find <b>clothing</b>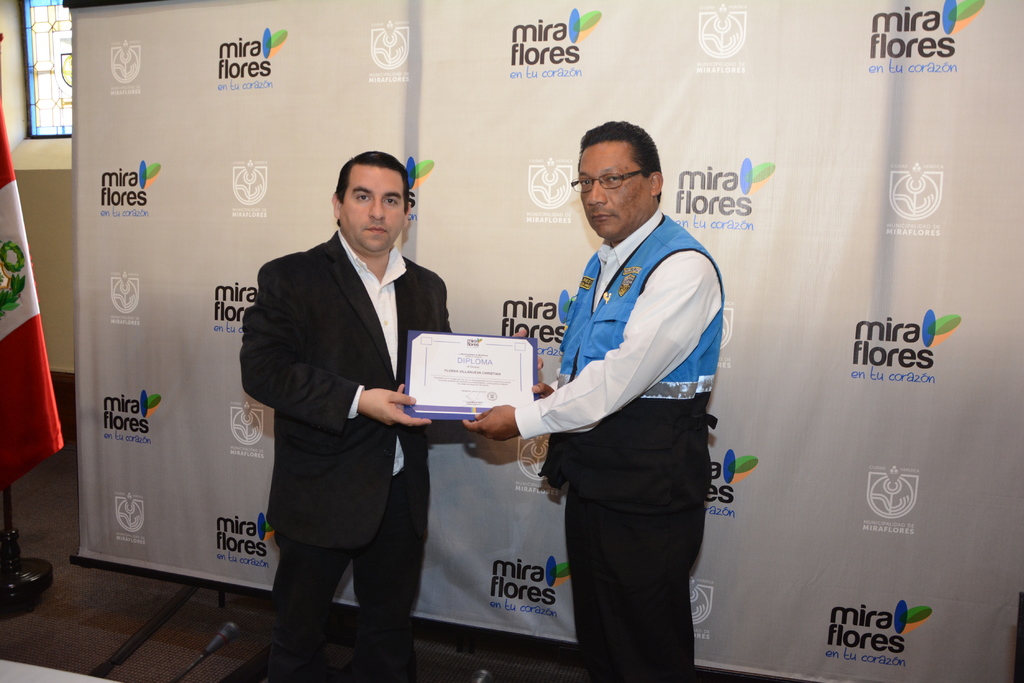
bbox=(511, 210, 724, 682)
